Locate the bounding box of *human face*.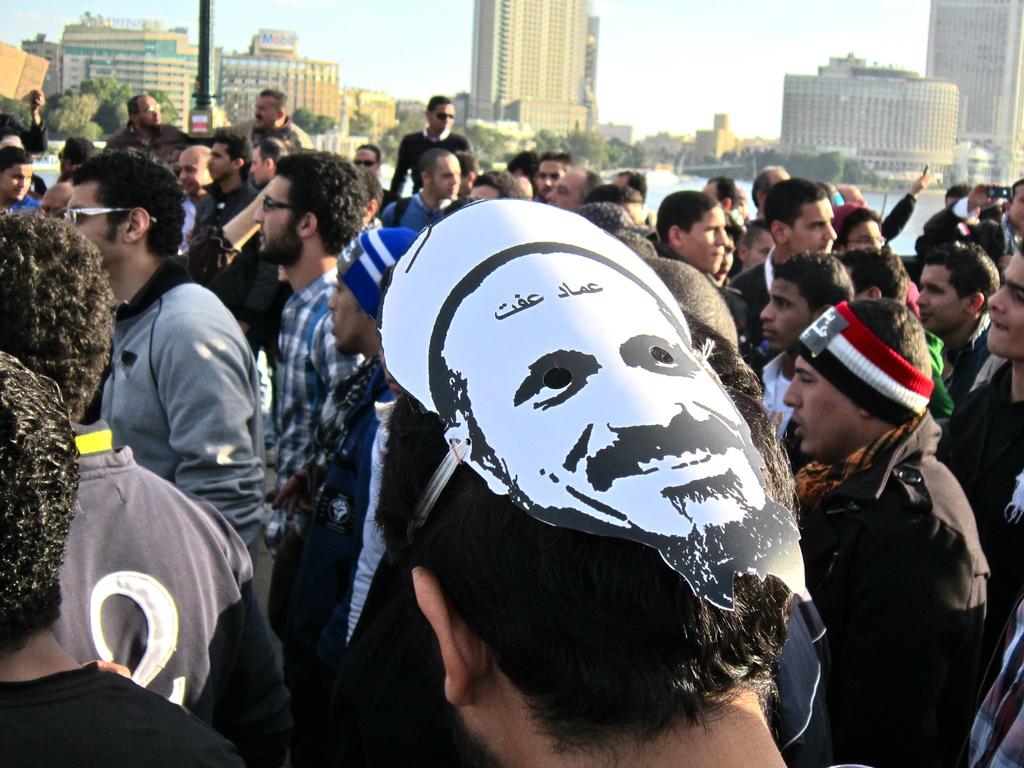
Bounding box: detection(758, 273, 815, 354).
